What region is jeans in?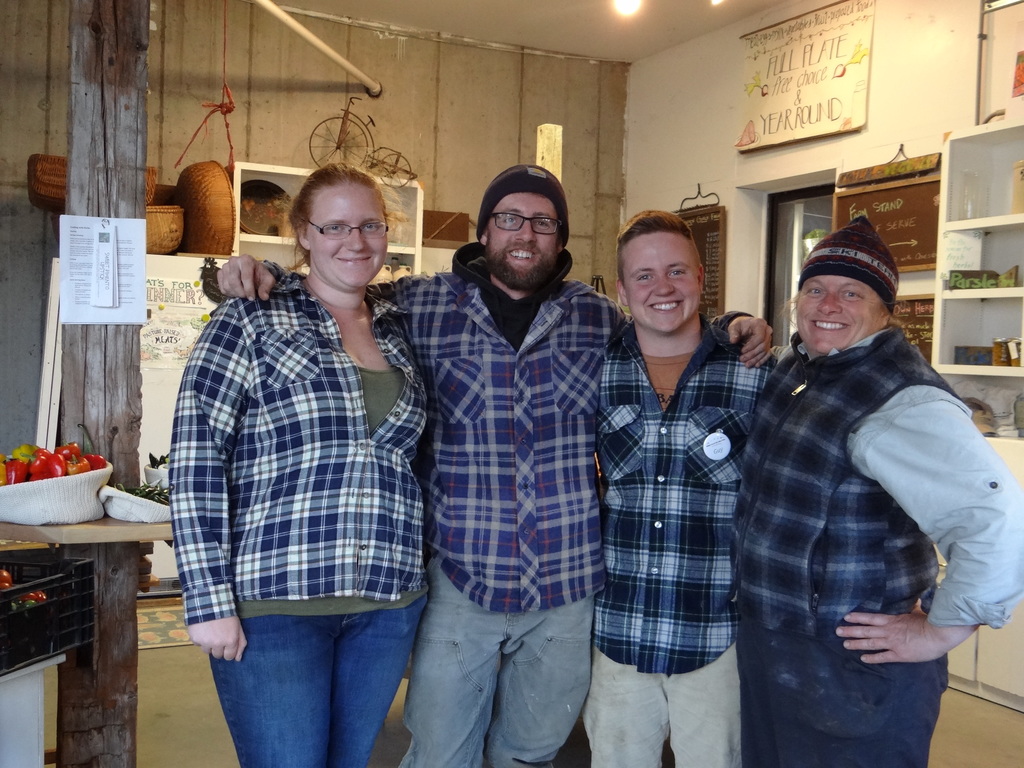
bbox=[399, 554, 596, 767].
